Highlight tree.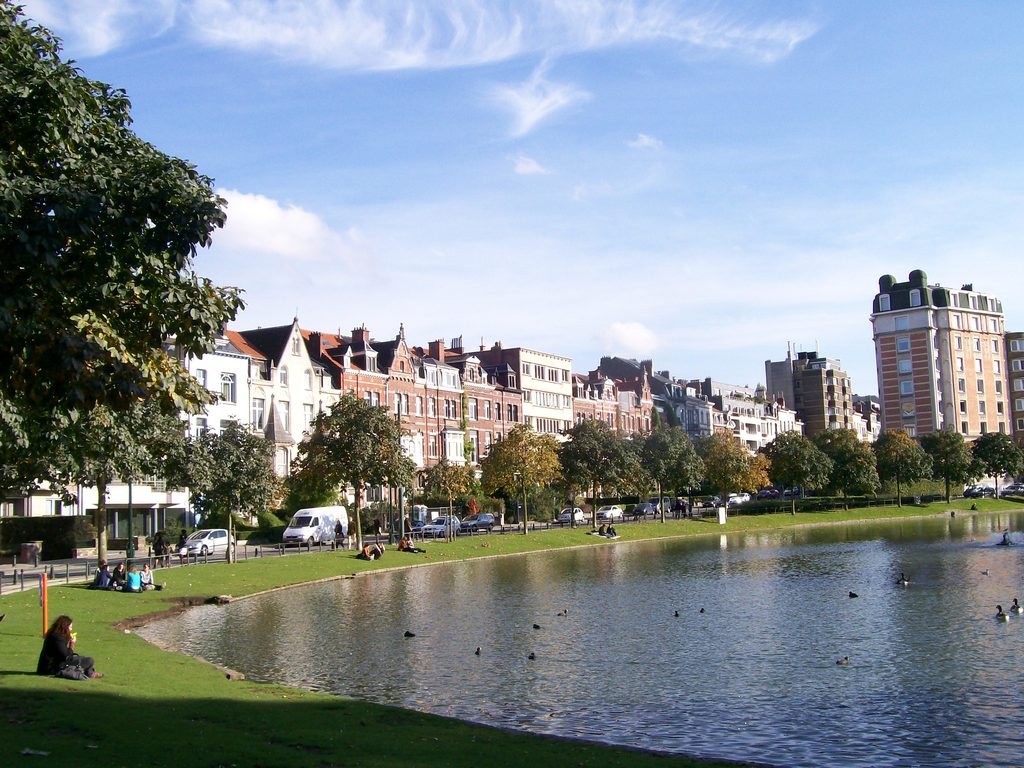
Highlighted region: detection(969, 431, 1023, 501).
